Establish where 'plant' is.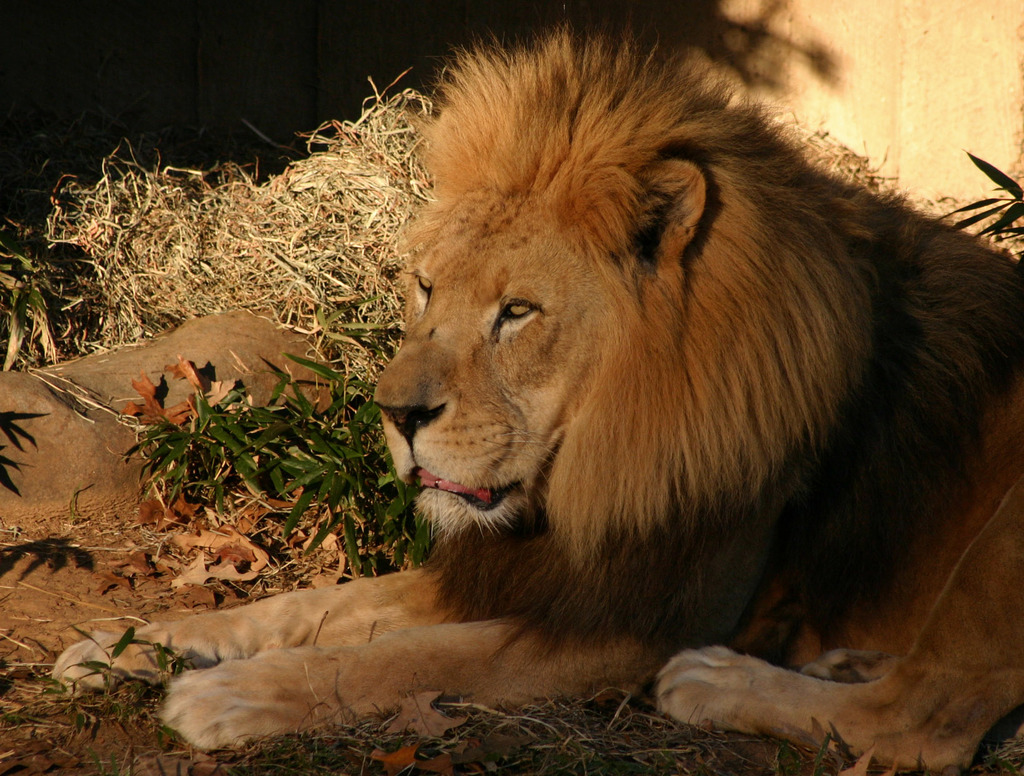
Established at pyautogui.locateOnScreen(936, 141, 1023, 257).
